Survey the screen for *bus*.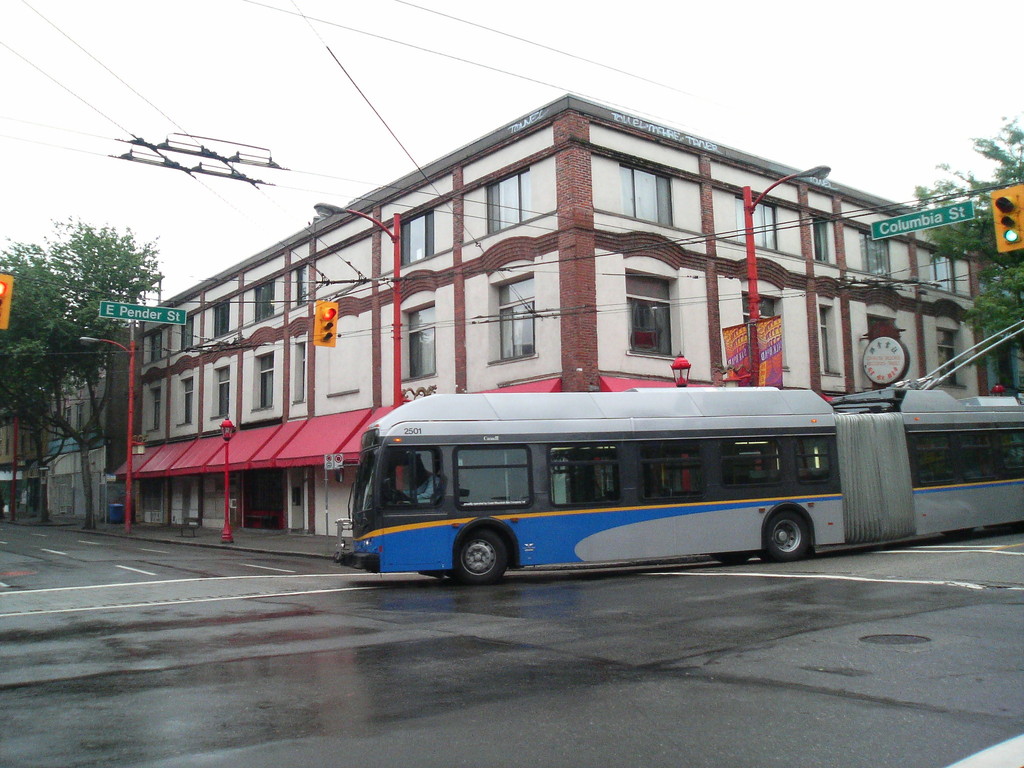
Survey found: {"left": 337, "top": 388, "right": 1023, "bottom": 586}.
